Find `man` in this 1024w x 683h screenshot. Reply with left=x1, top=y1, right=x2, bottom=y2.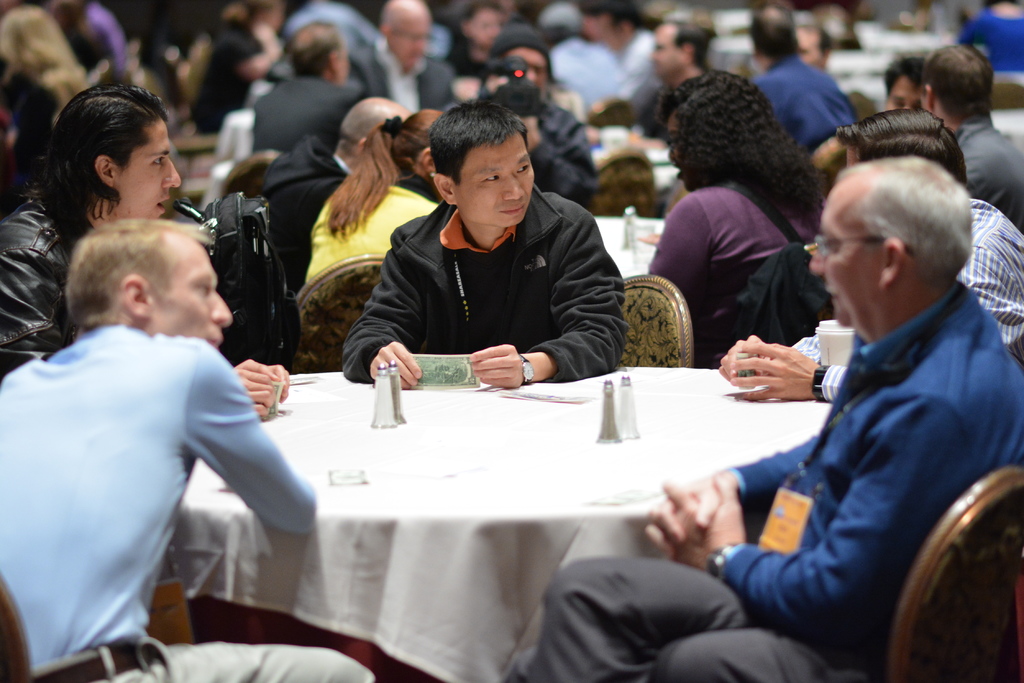
left=715, top=108, right=1023, bottom=403.
